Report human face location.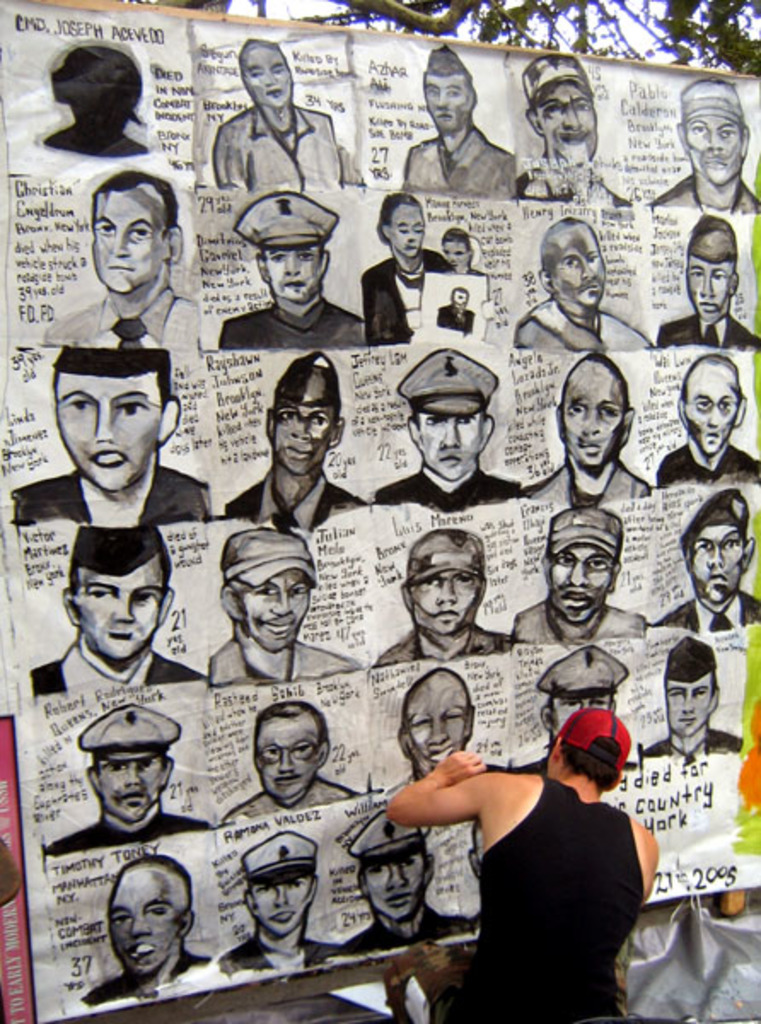
Report: x1=263 y1=722 x2=317 y2=800.
